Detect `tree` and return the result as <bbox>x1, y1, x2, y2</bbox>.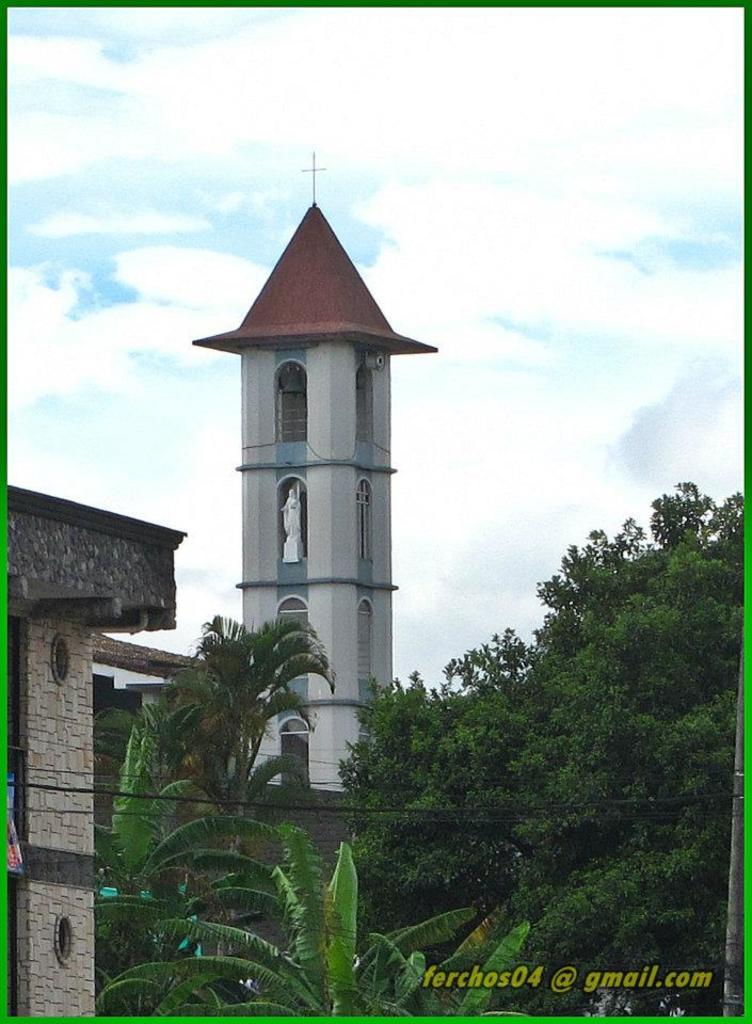
<bbox>333, 480, 747, 1006</bbox>.
